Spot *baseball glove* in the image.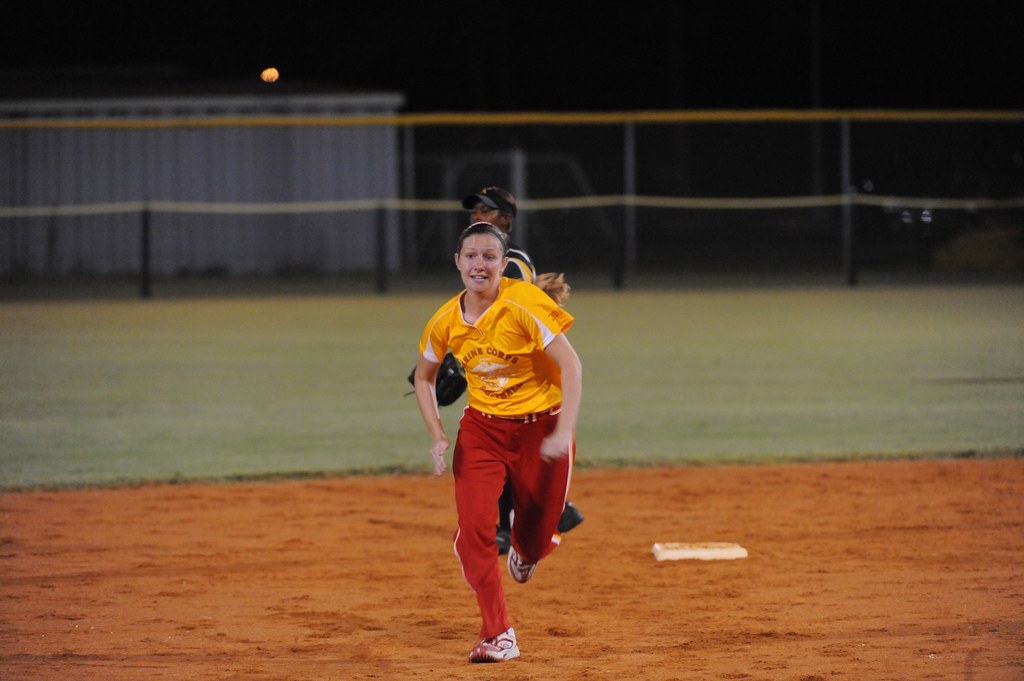
*baseball glove* found at l=400, t=353, r=467, b=407.
